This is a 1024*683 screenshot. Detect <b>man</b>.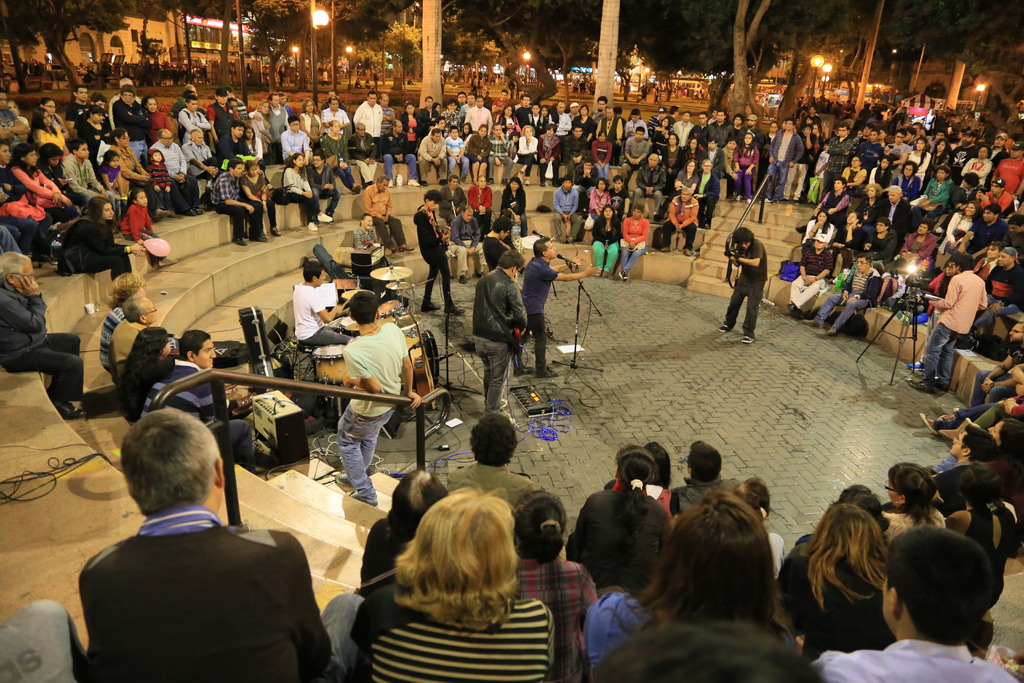
{"x1": 109, "y1": 78, "x2": 143, "y2": 183}.
